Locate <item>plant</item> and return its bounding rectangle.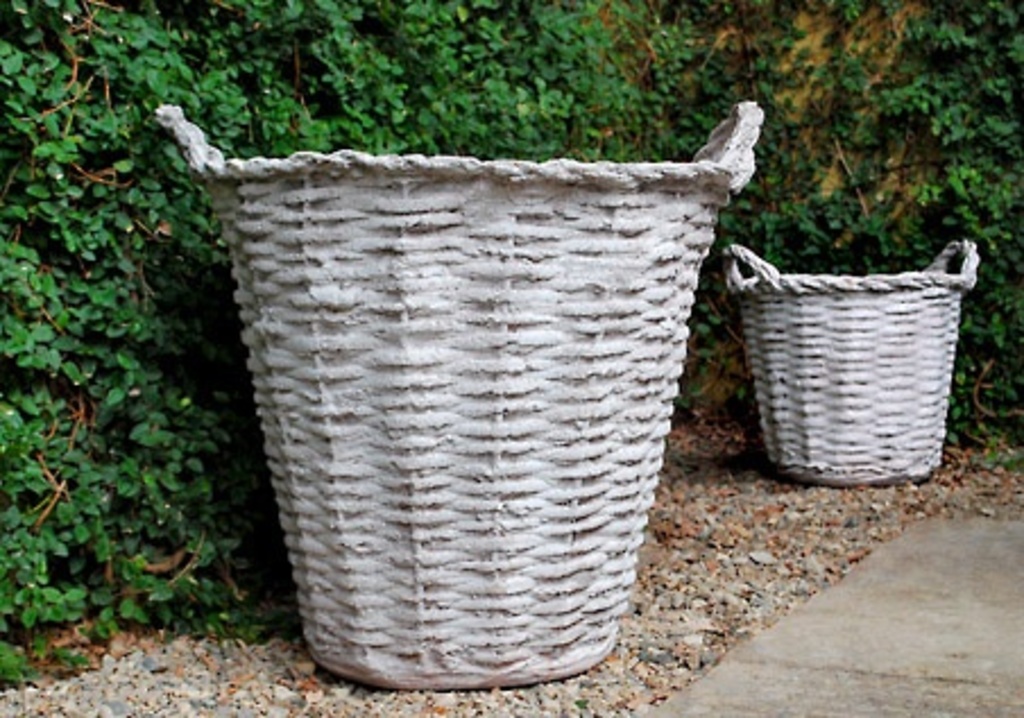
detection(16, 63, 249, 686).
